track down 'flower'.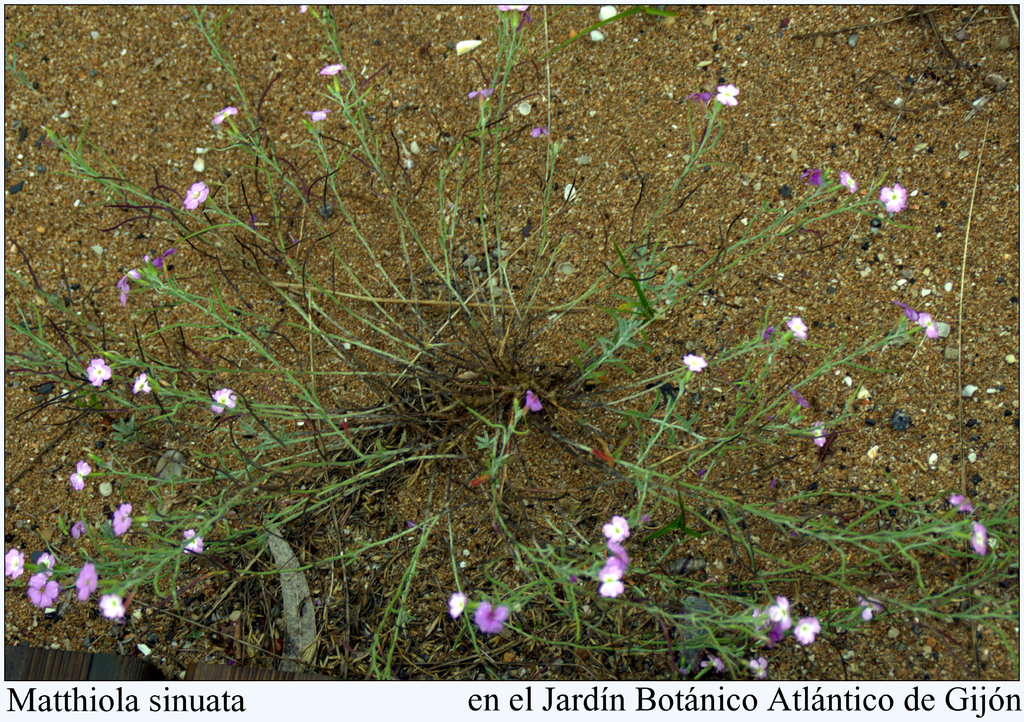
Tracked to 152:250:169:271.
